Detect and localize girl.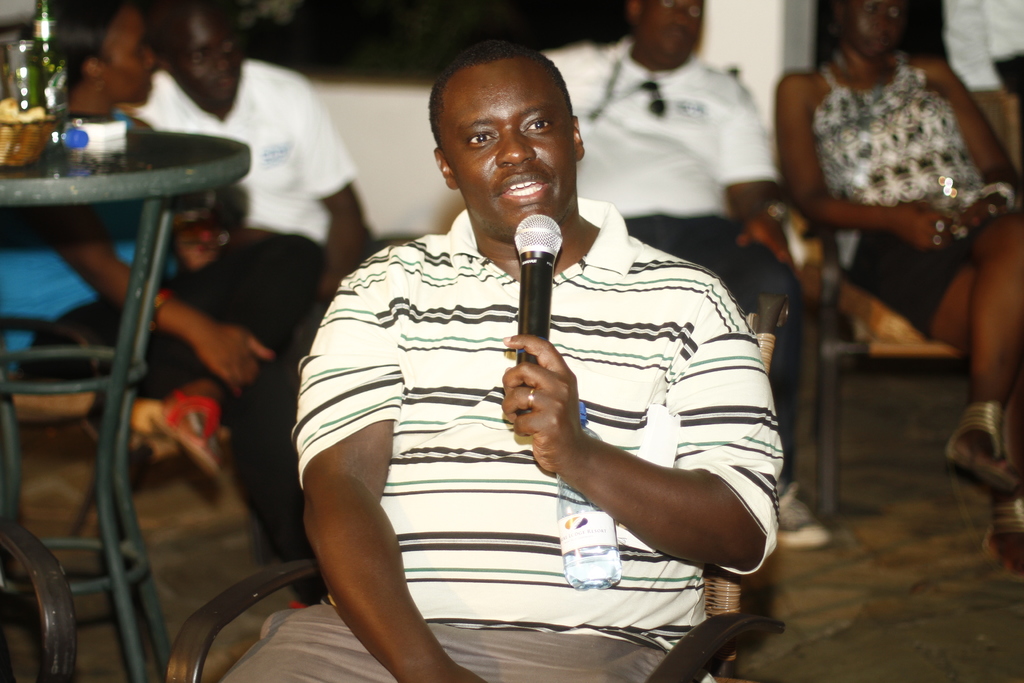
Localized at 0:0:331:597.
